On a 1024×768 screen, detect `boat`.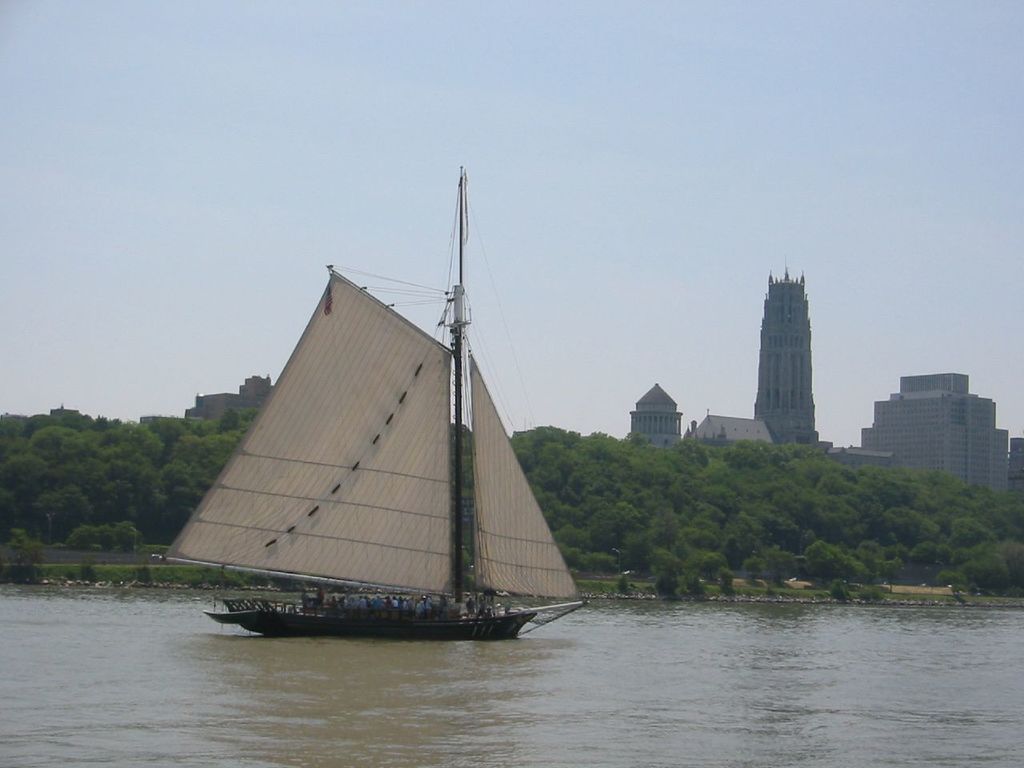
l=240, t=186, r=635, b=653.
